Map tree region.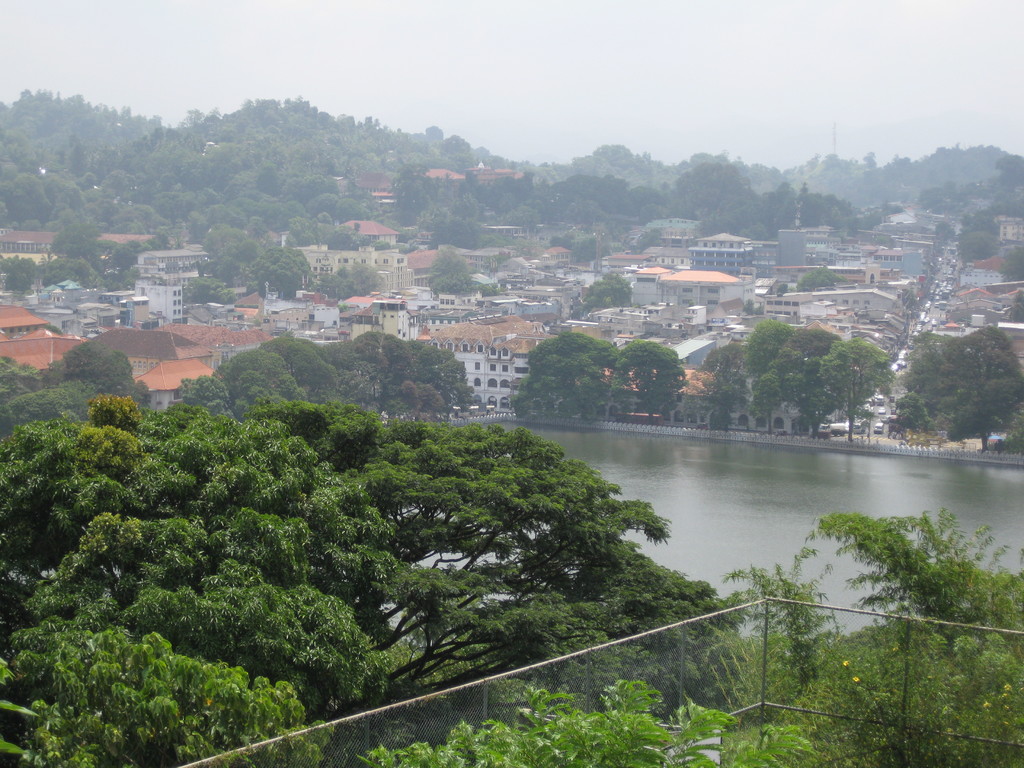
Mapped to locate(895, 394, 929, 431).
